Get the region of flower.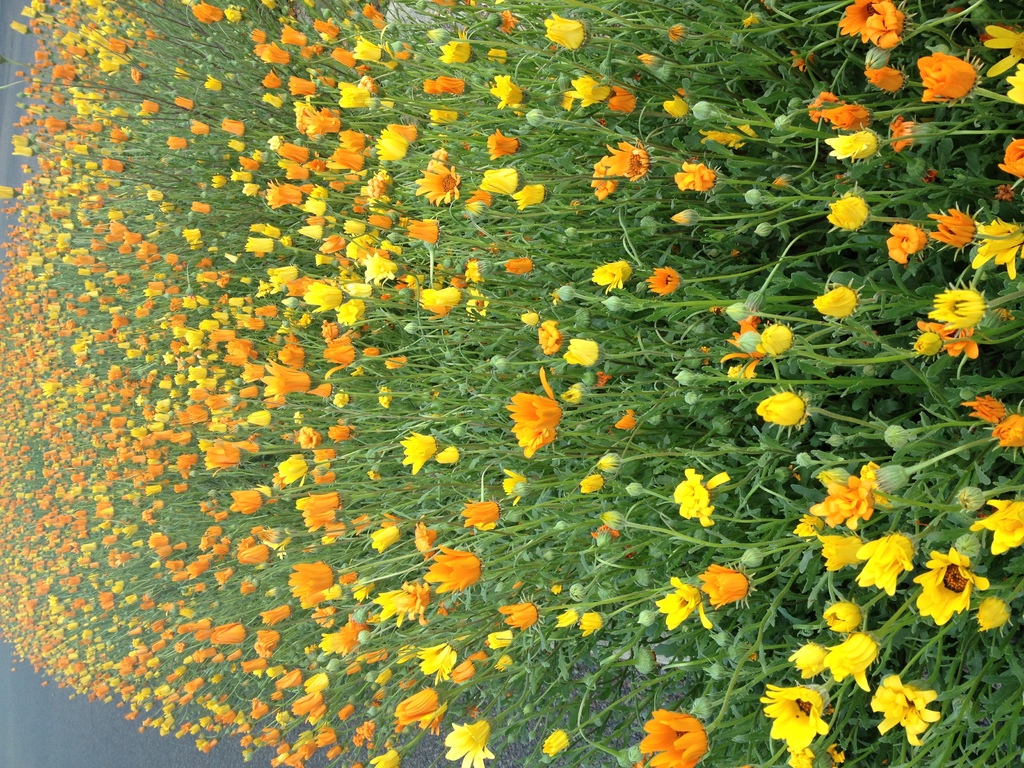
rect(437, 440, 469, 463).
